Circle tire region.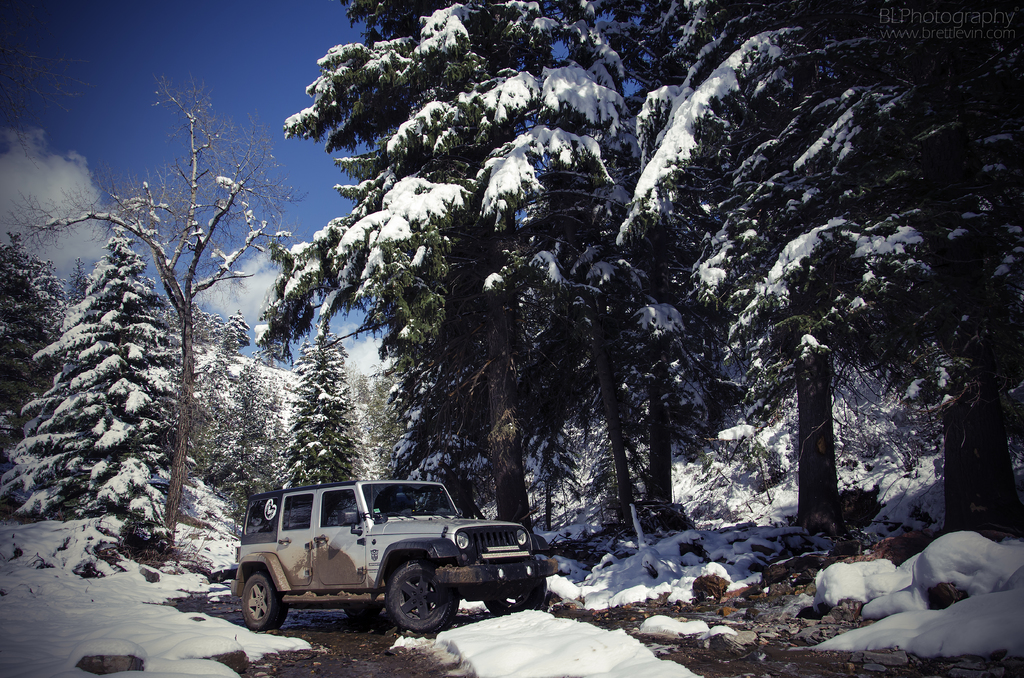
Region: Rect(486, 583, 548, 614).
